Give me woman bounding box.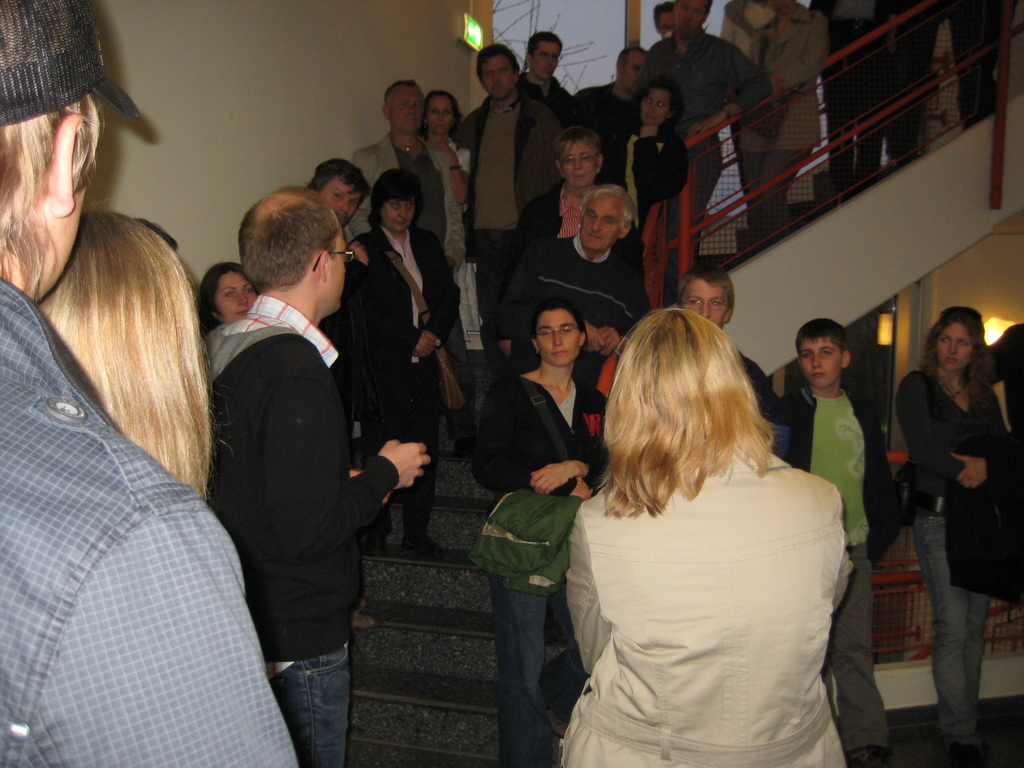
region(892, 308, 1023, 759).
